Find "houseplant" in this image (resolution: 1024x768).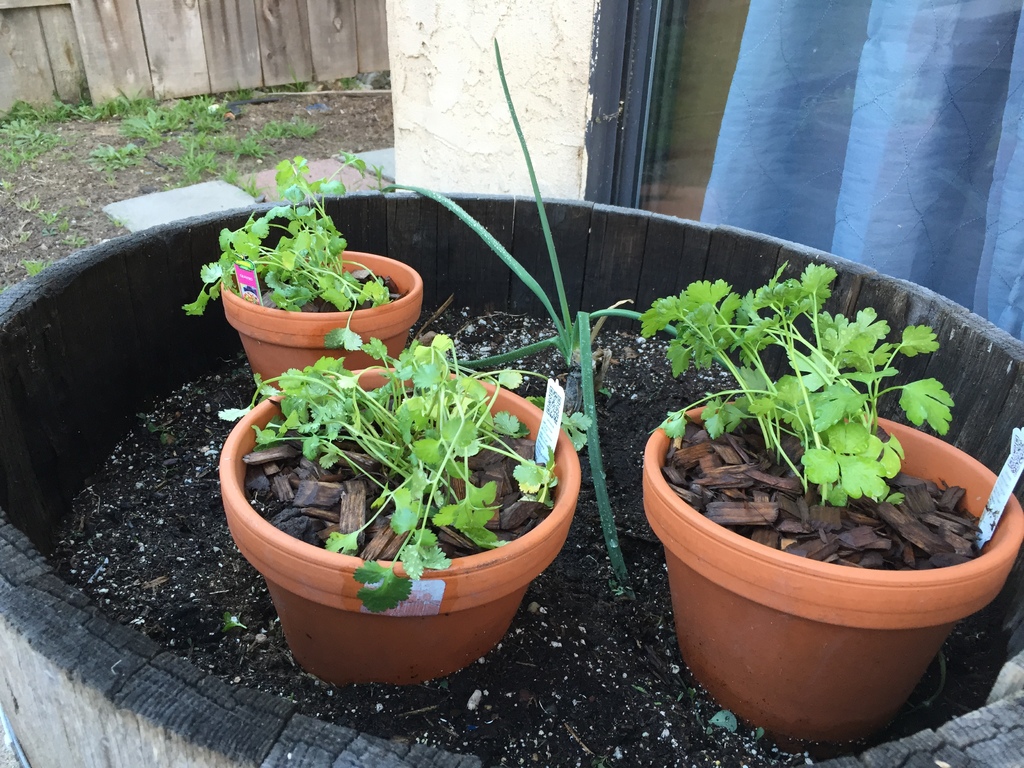
631, 269, 1023, 753.
